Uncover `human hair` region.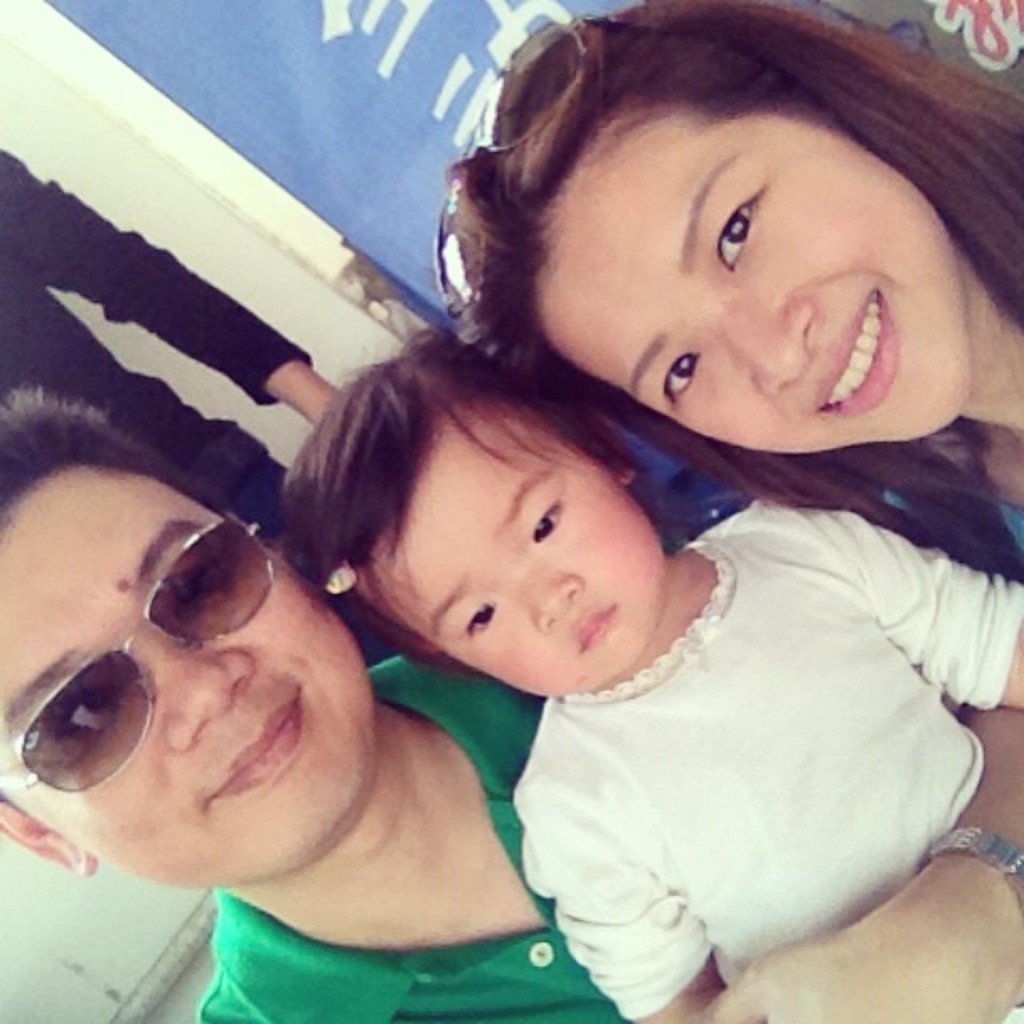
Uncovered: {"x1": 0, "y1": 389, "x2": 243, "y2": 562}.
